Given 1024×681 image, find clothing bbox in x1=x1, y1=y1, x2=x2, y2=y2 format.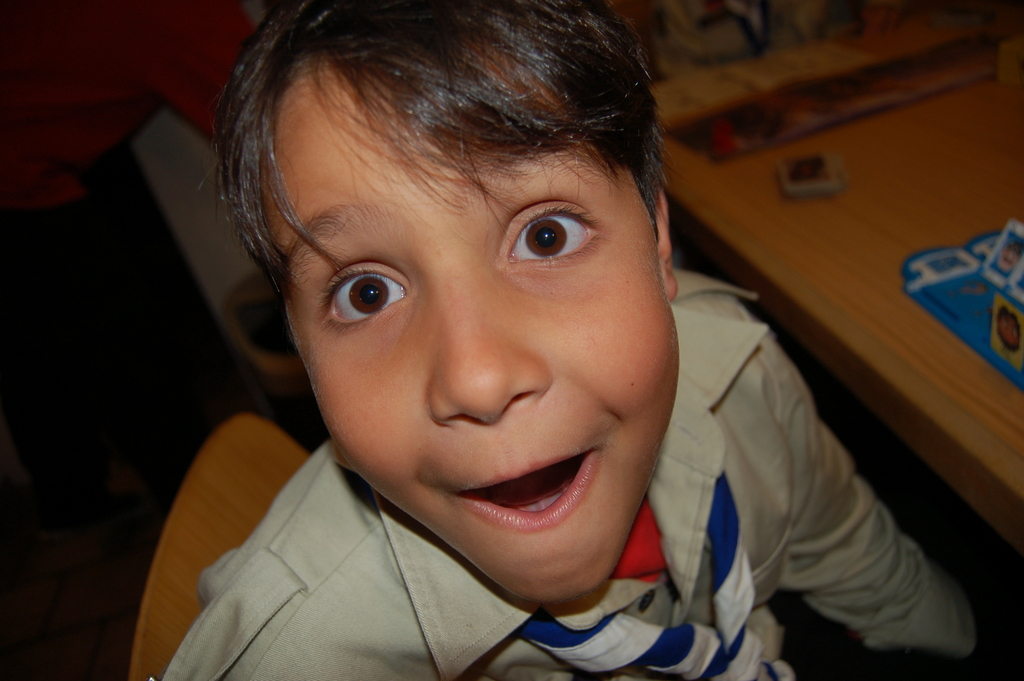
x1=157, y1=270, x2=980, y2=680.
